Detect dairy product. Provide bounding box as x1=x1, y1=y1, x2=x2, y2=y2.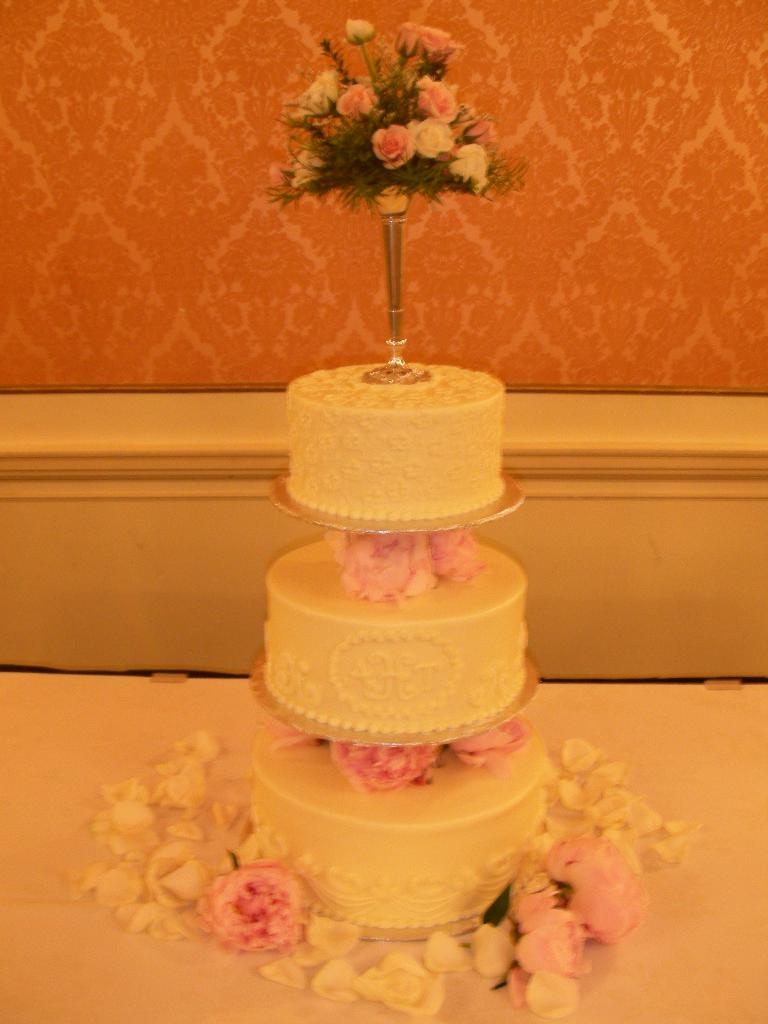
x1=284, y1=362, x2=512, y2=529.
